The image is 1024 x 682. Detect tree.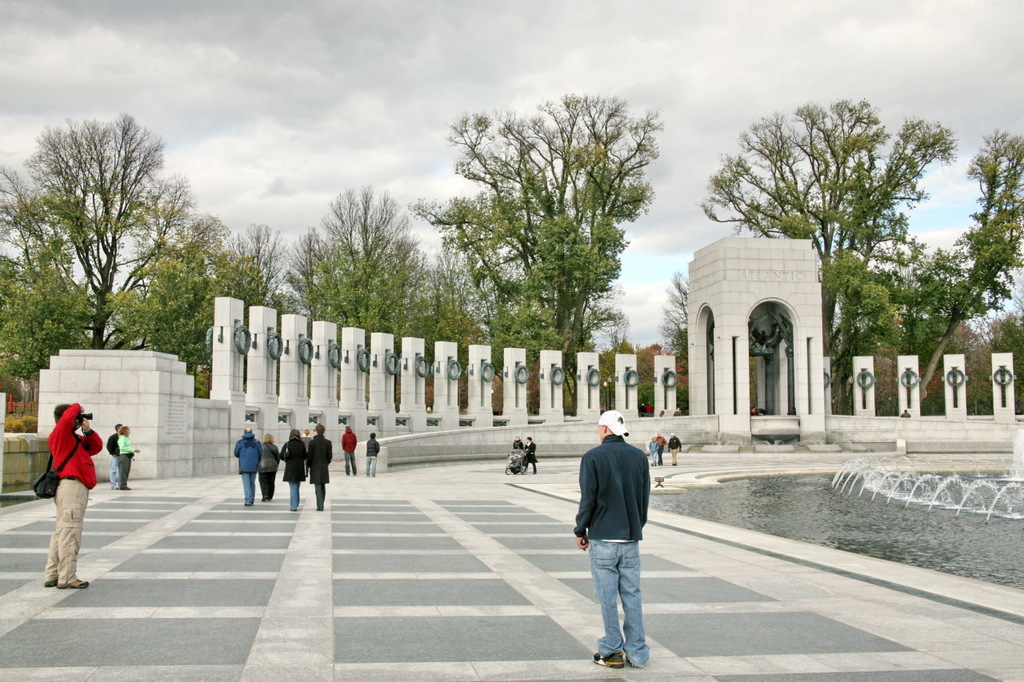
Detection: [left=418, top=88, right=679, bottom=391].
